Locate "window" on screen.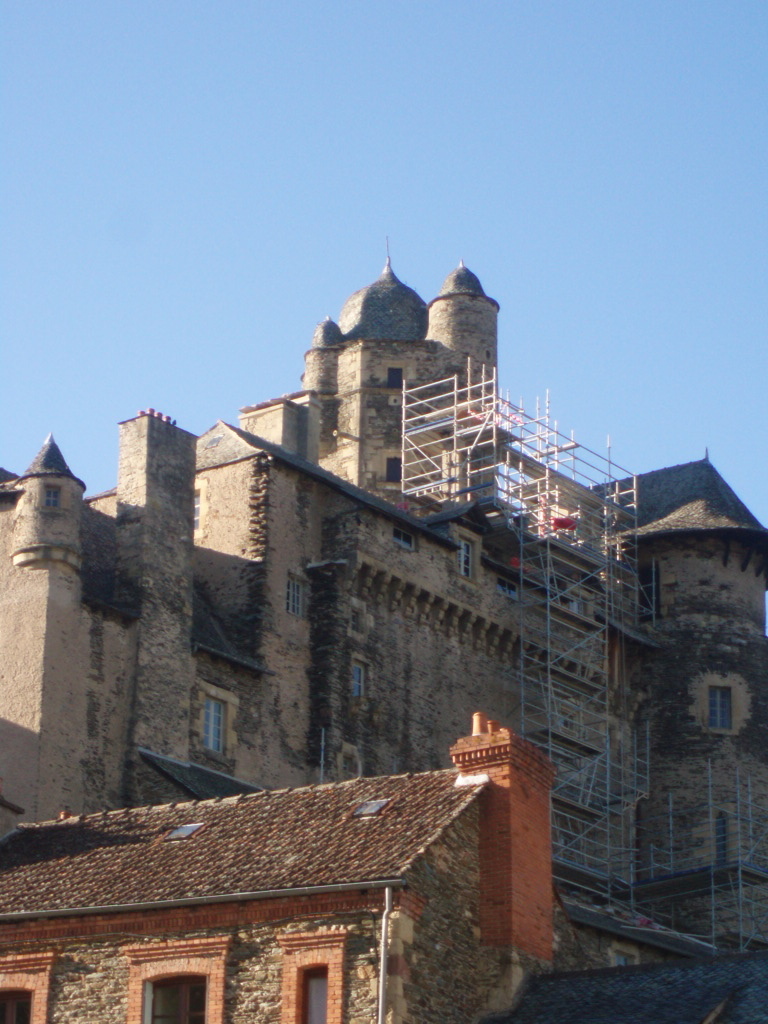
On screen at {"left": 710, "top": 686, "right": 730, "bottom": 729}.
